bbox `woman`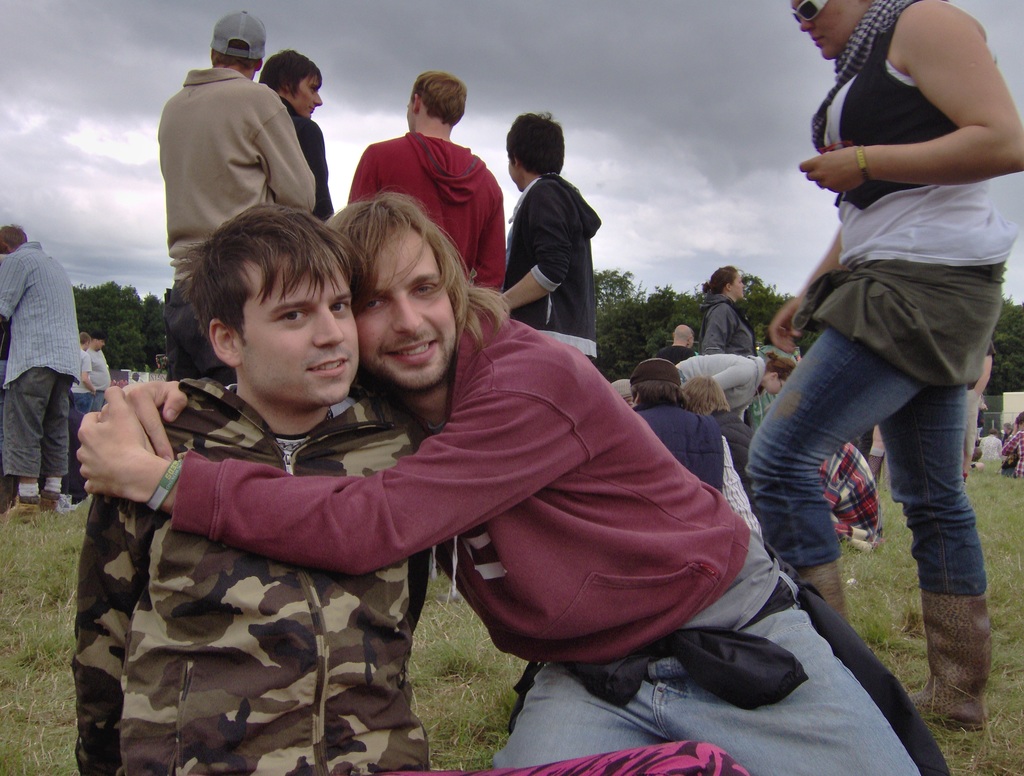
[x1=739, y1=0, x2=1018, y2=674]
